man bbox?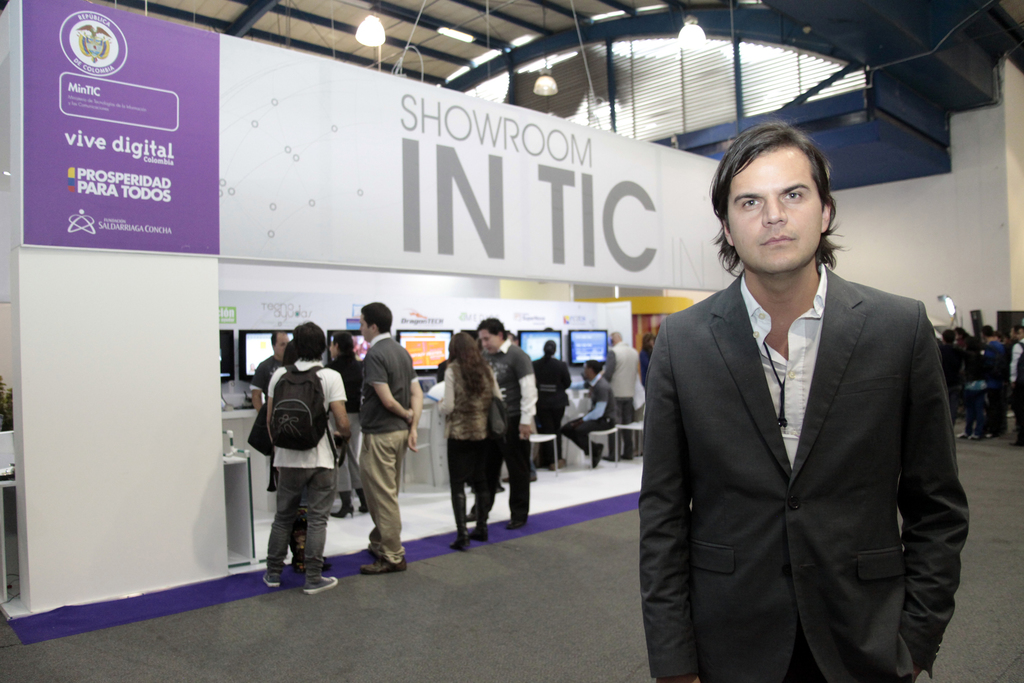
(left=559, top=357, right=620, bottom=468)
